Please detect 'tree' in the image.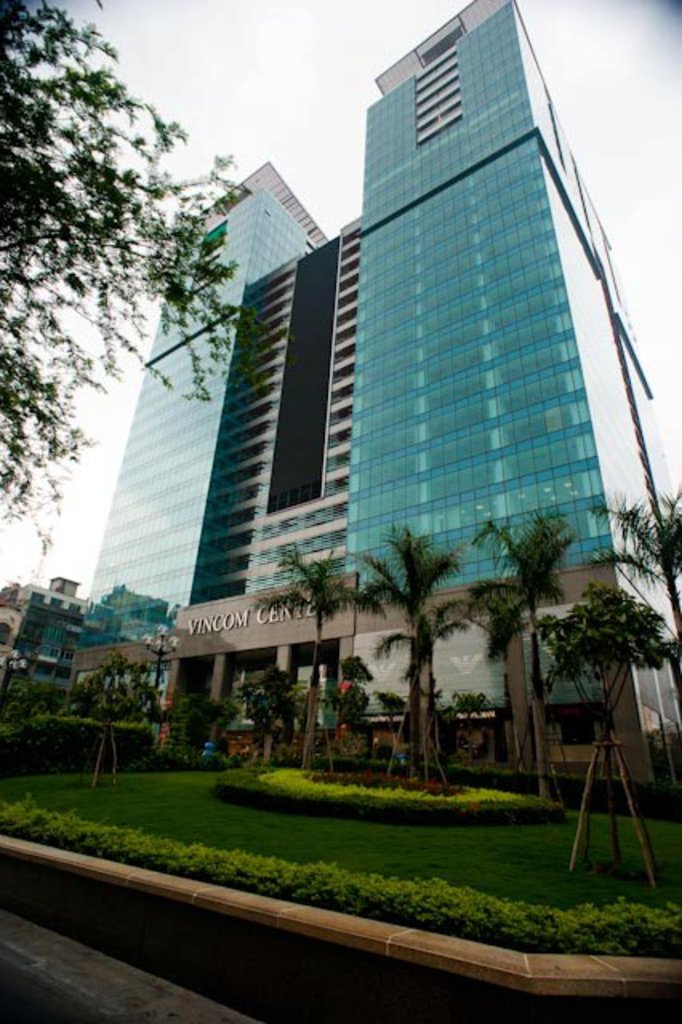
bbox=[581, 480, 680, 712].
